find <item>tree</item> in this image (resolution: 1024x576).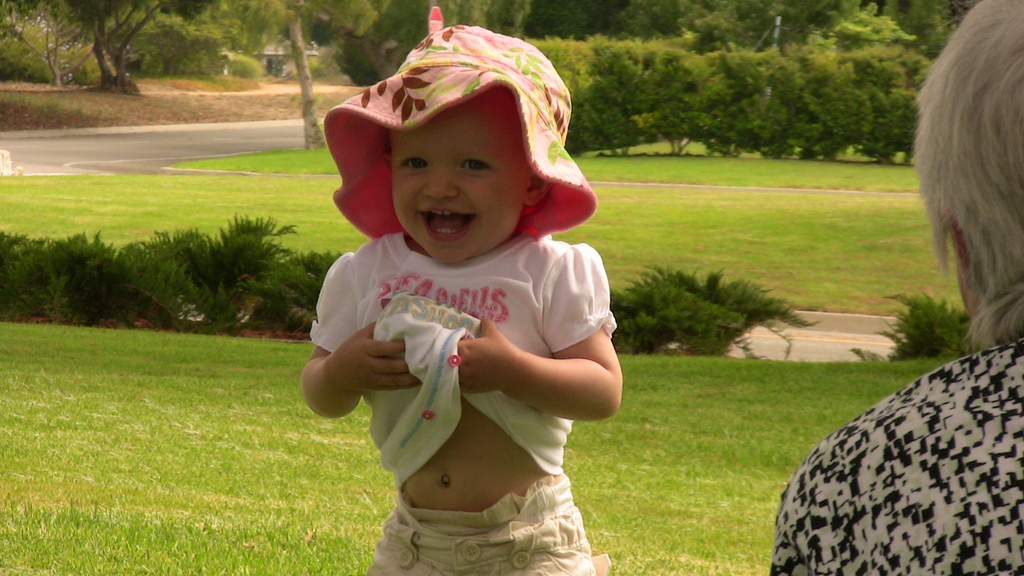
198, 0, 379, 156.
